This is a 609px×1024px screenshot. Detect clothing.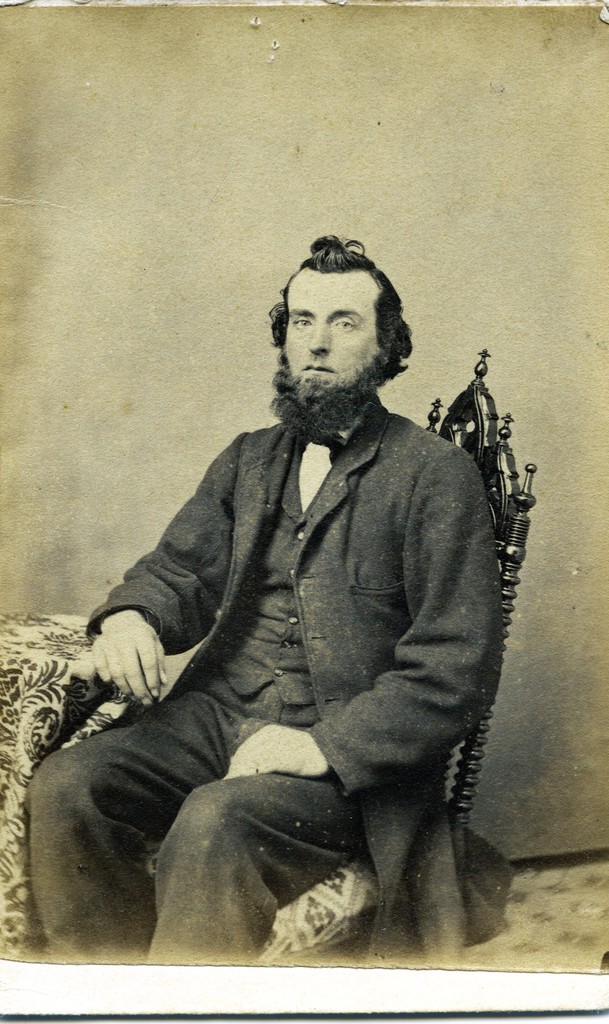
box=[72, 287, 526, 975].
